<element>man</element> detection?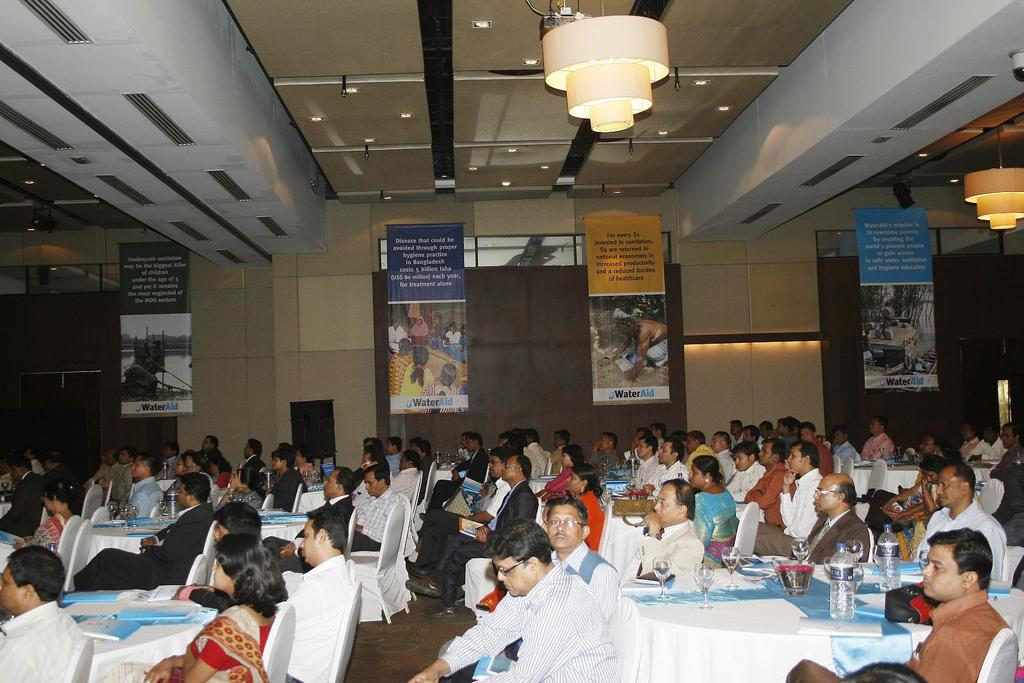
(390,448,422,501)
